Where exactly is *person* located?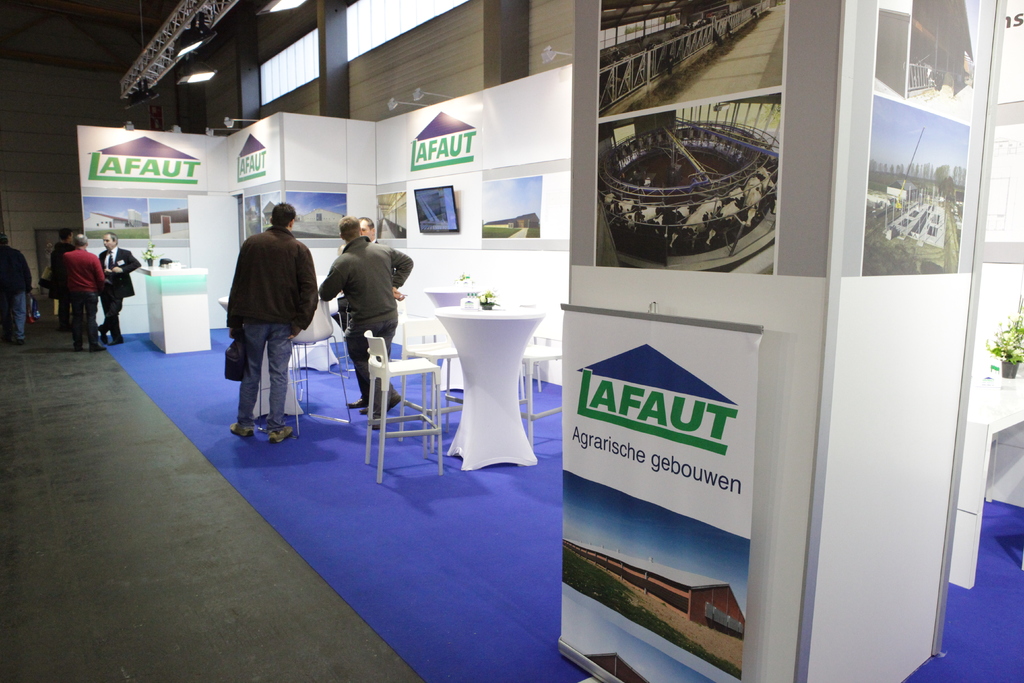
Its bounding box is region(50, 226, 75, 336).
